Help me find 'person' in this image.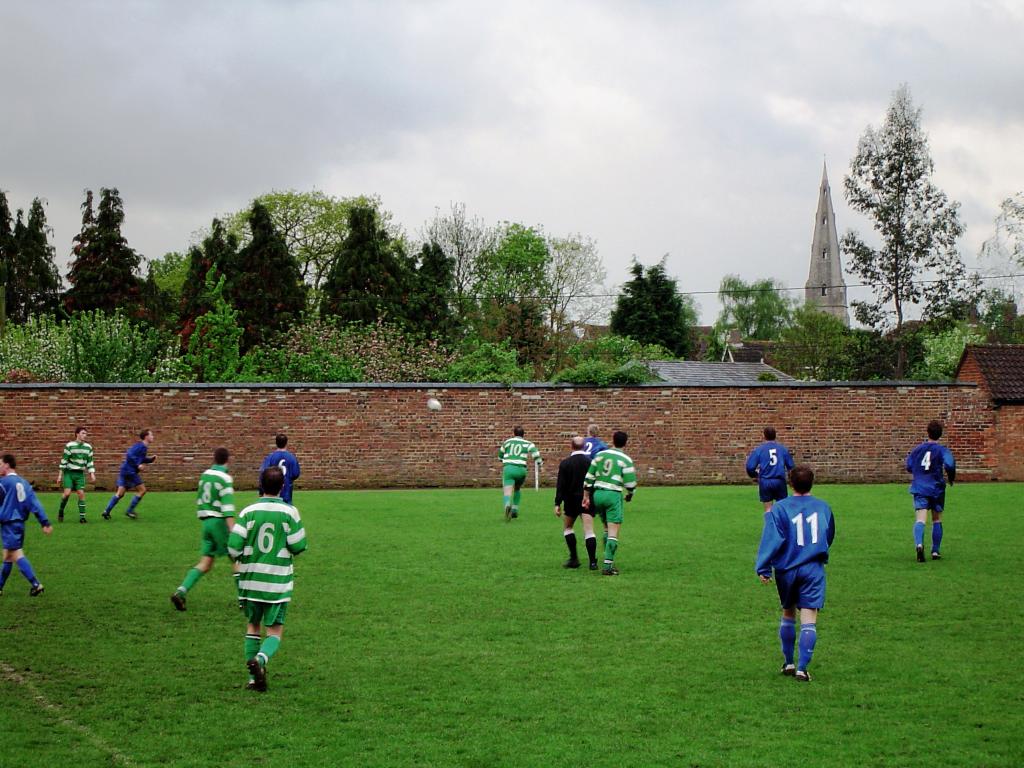
Found it: select_region(0, 452, 51, 596).
